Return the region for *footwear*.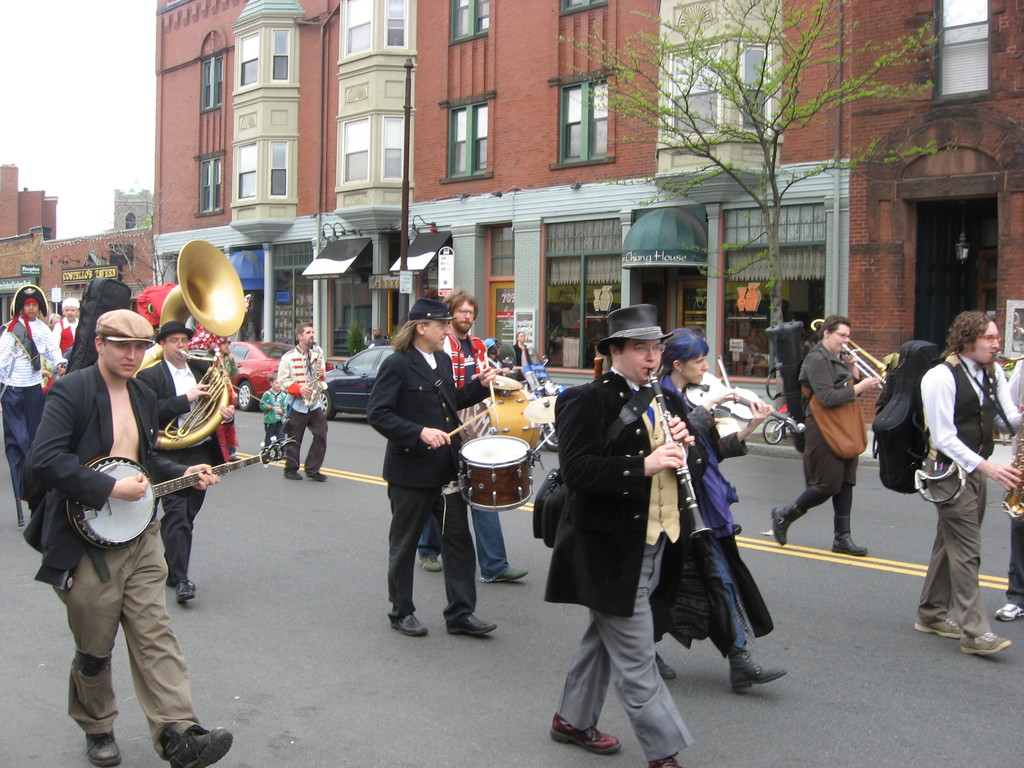
region(995, 601, 1023, 620).
